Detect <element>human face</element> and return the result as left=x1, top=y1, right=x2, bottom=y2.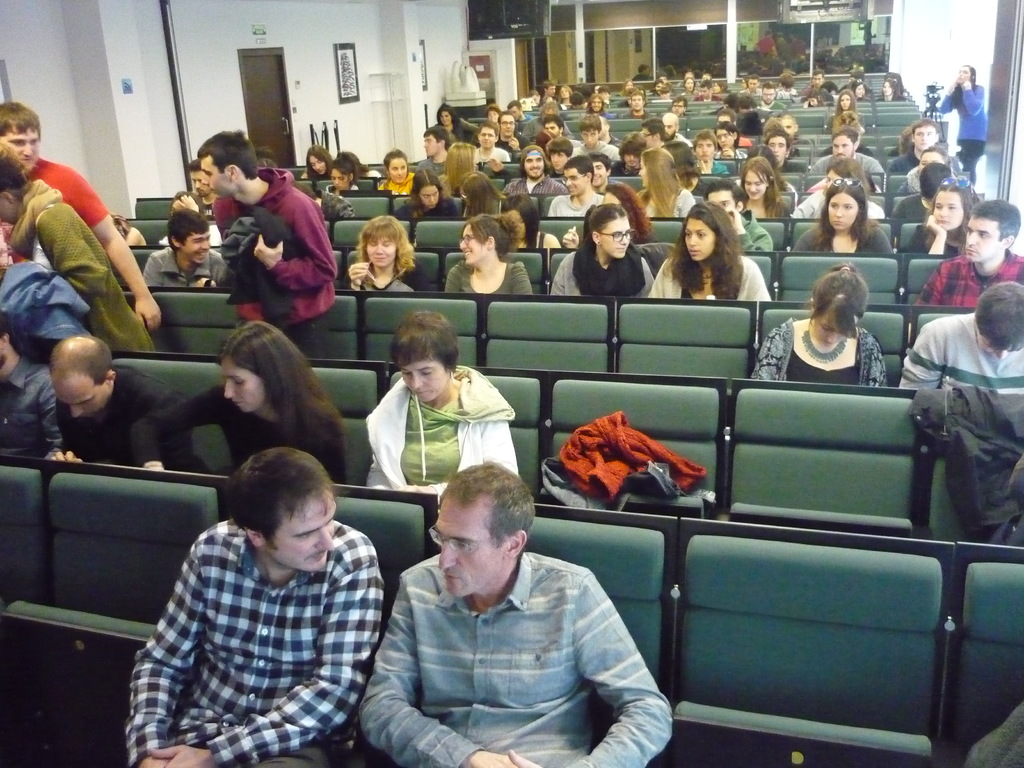
left=716, top=129, right=733, bottom=147.
